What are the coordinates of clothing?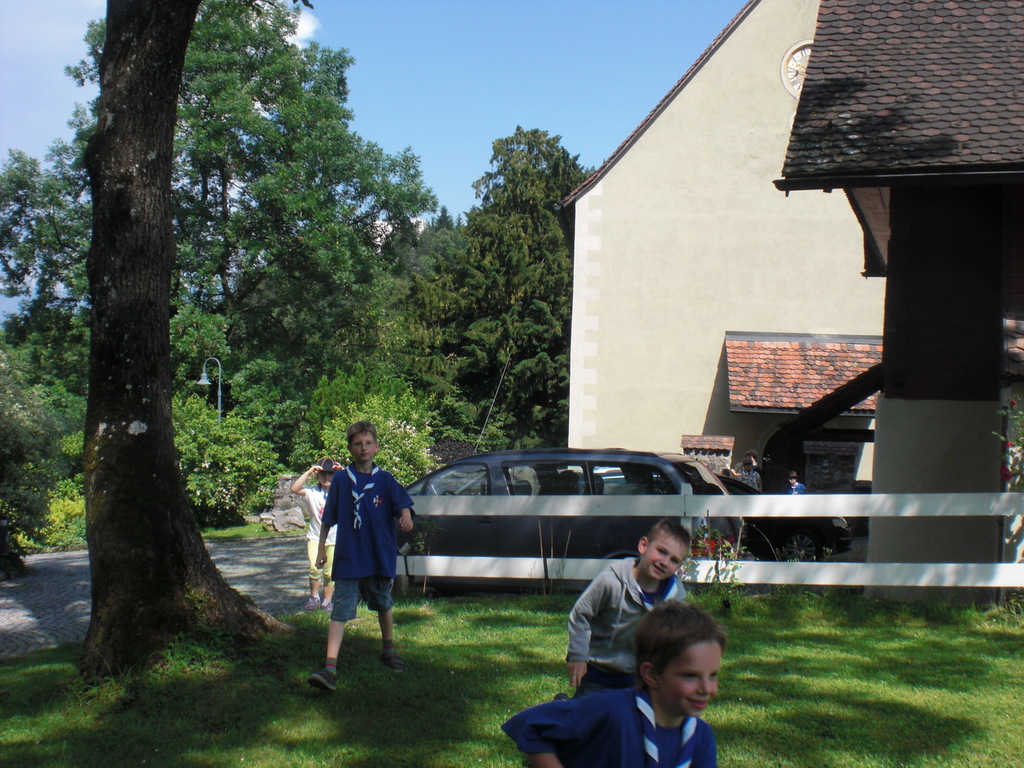
box(563, 560, 686, 698).
